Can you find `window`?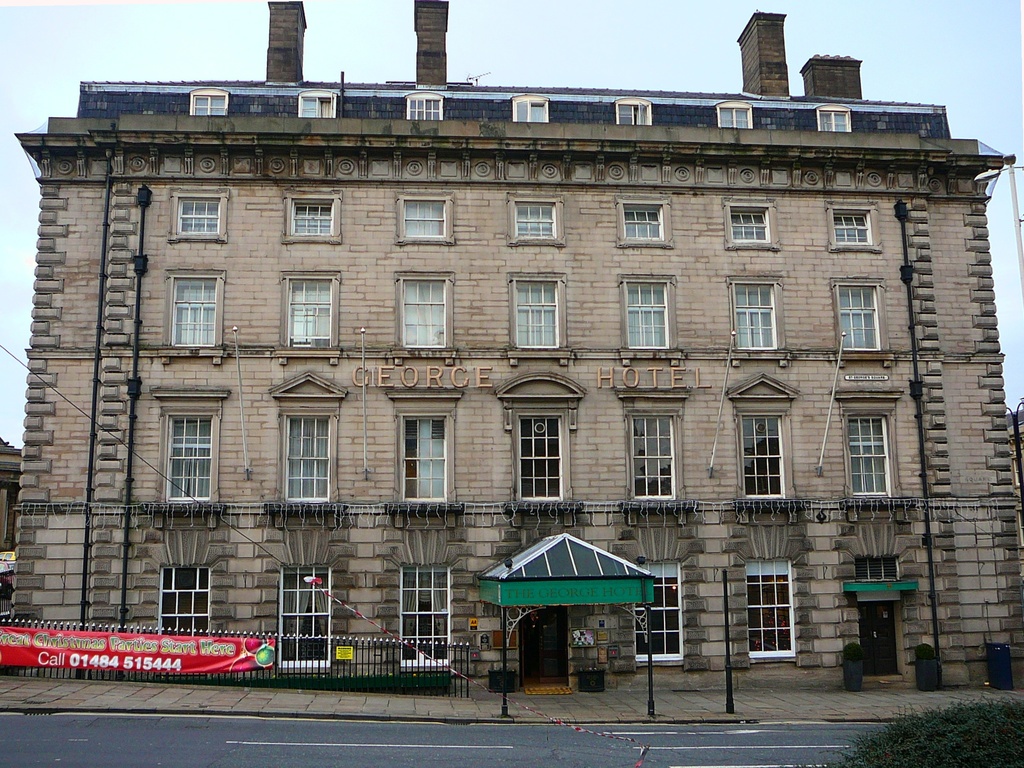
Yes, bounding box: crop(502, 195, 569, 250).
